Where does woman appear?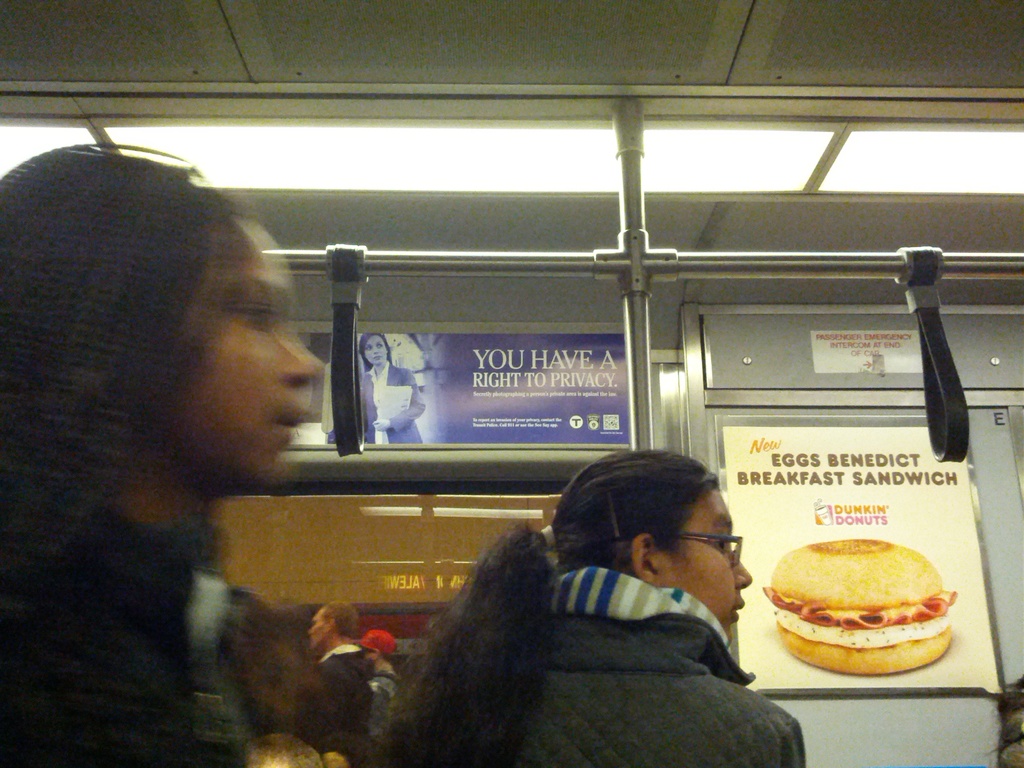
Appears at region(1, 137, 378, 718).
